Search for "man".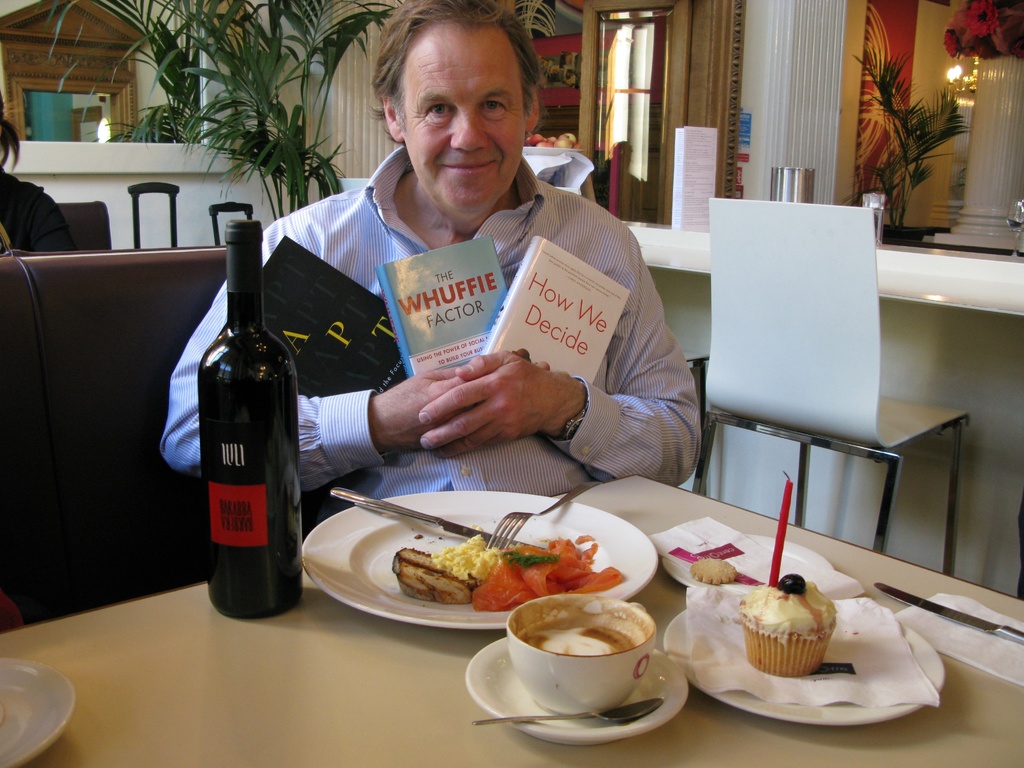
Found at detection(205, 42, 711, 525).
